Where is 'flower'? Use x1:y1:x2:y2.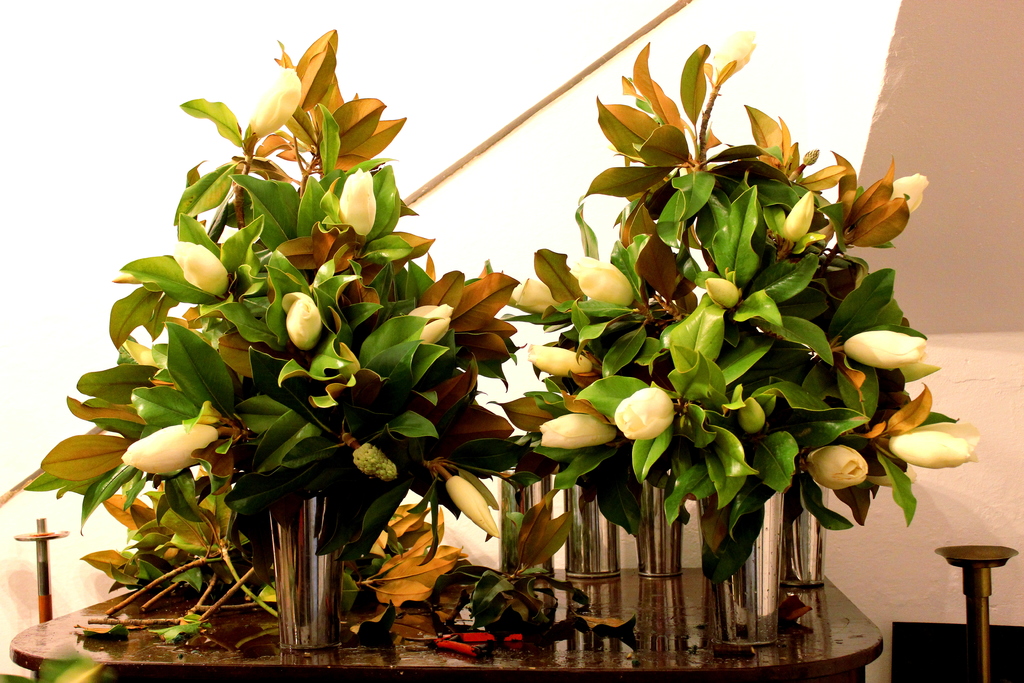
442:475:504:542.
